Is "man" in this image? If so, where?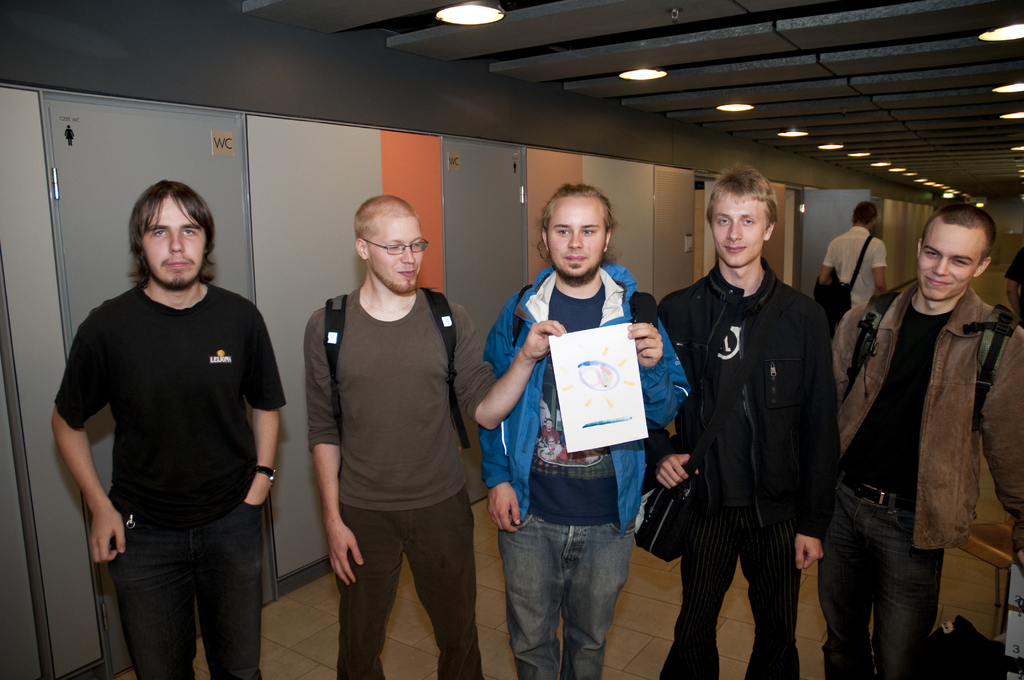
Yes, at <bbox>468, 170, 698, 679</bbox>.
